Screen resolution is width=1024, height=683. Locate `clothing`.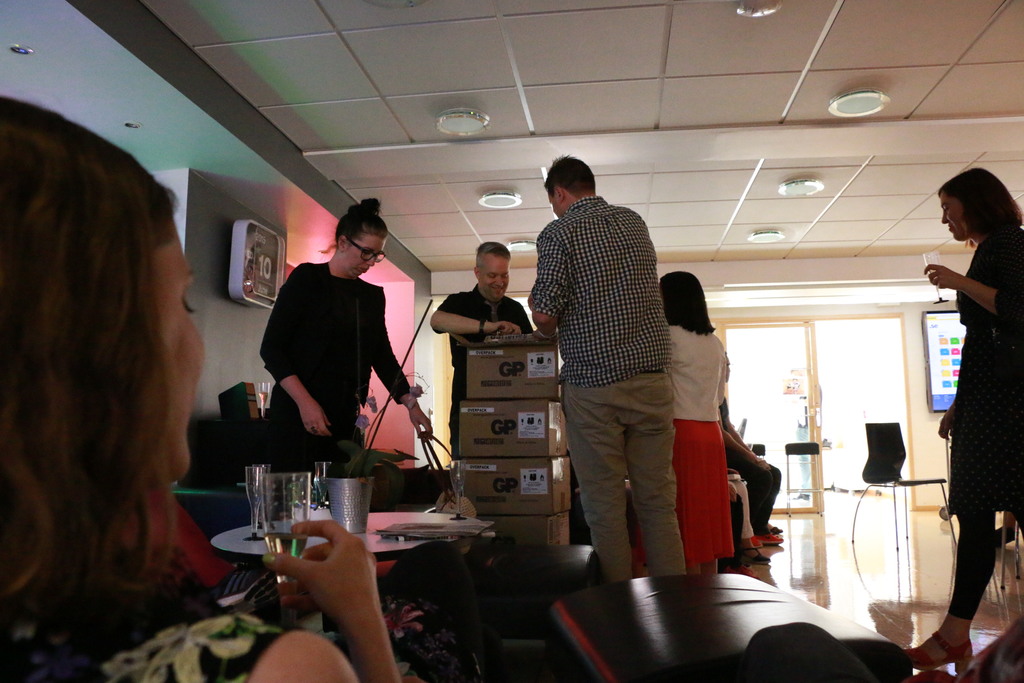
x1=252, y1=231, x2=415, y2=472.
